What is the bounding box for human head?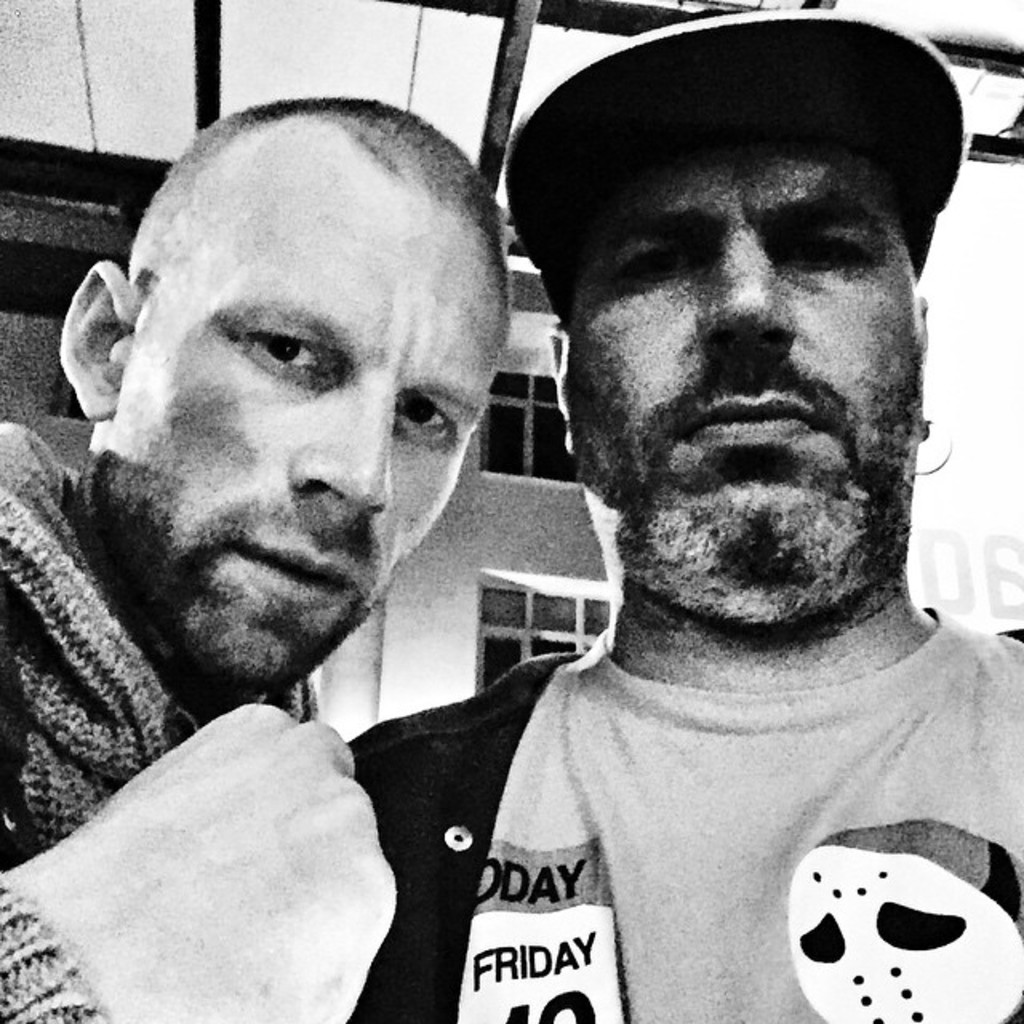
detection(550, 101, 938, 571).
